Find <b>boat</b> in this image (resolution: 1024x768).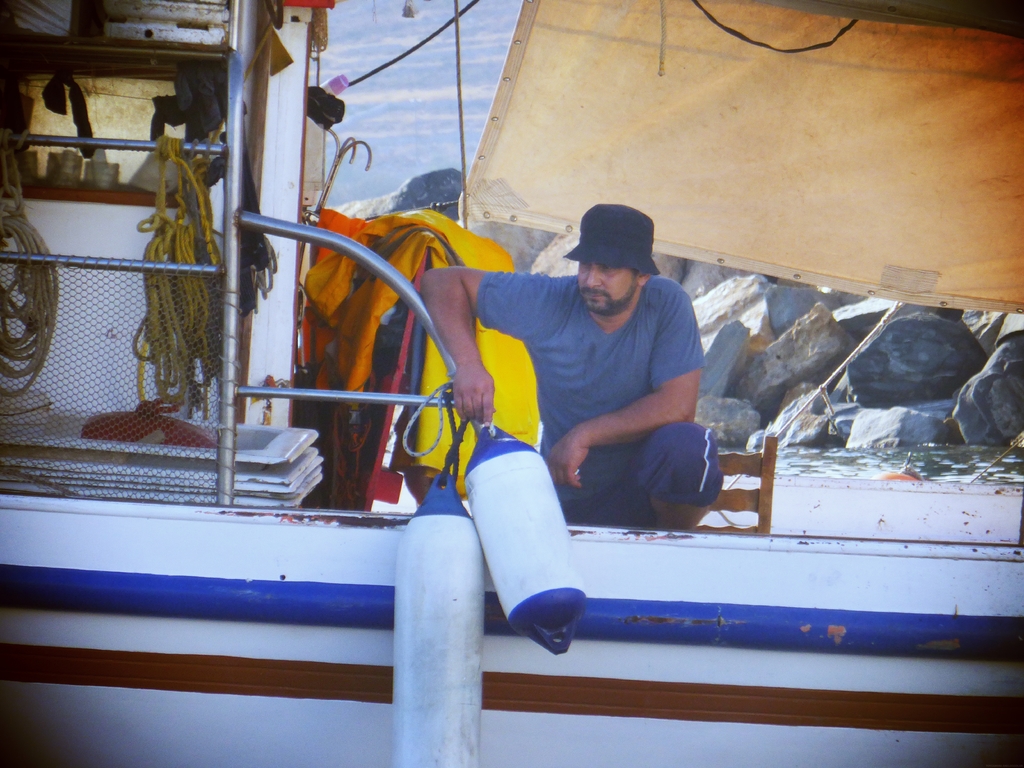
{"x1": 0, "y1": 0, "x2": 1023, "y2": 767}.
